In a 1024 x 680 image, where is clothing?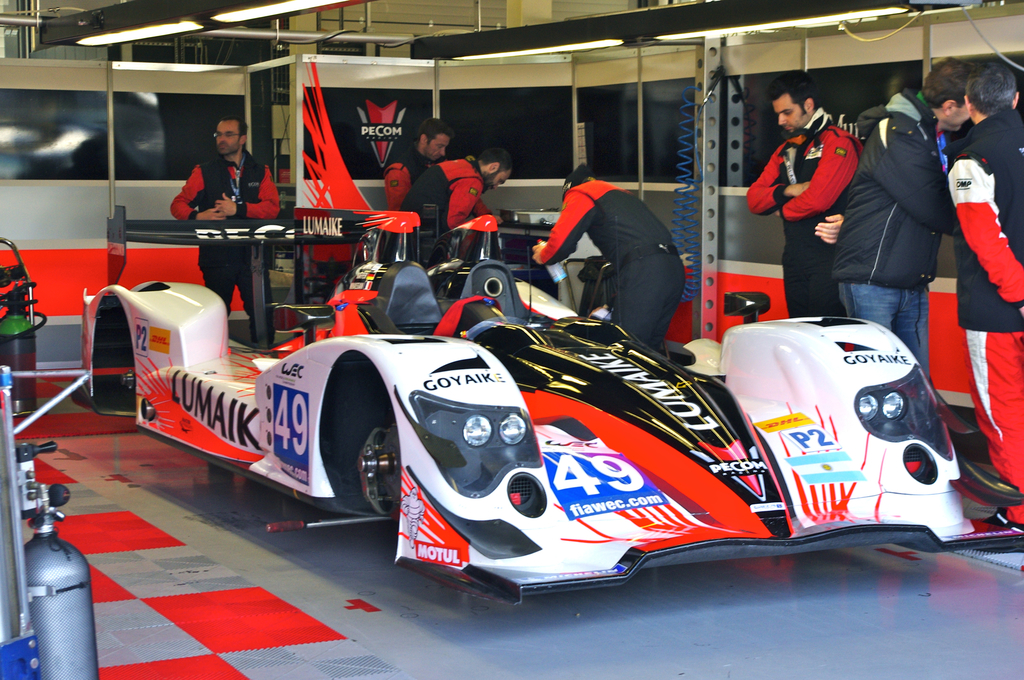
743/109/876/319.
